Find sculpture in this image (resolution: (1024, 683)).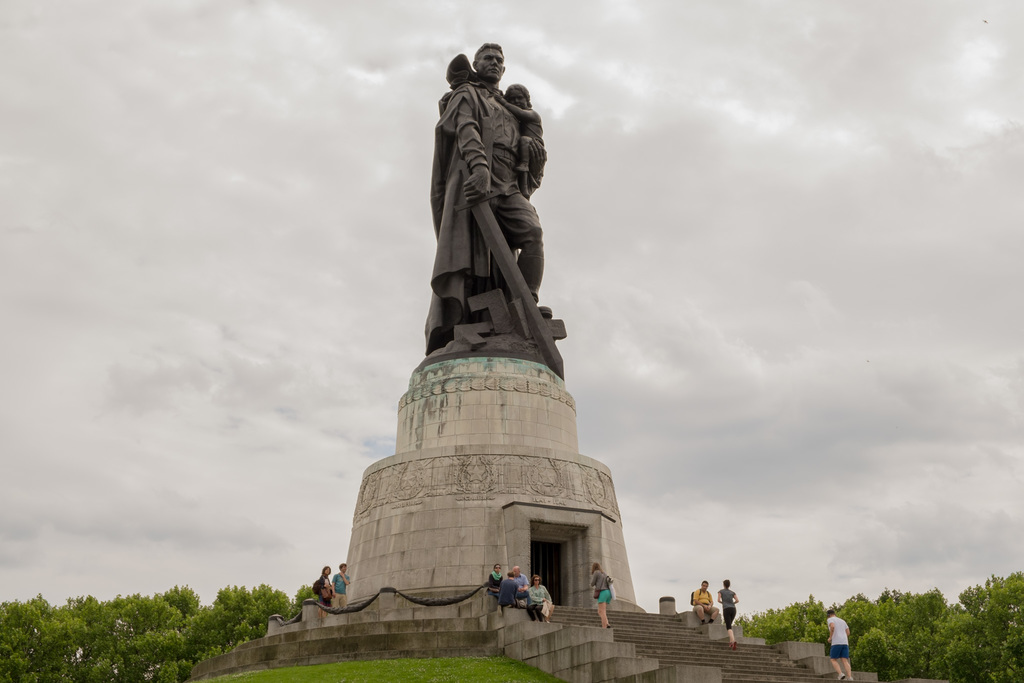
region(440, 53, 481, 104).
